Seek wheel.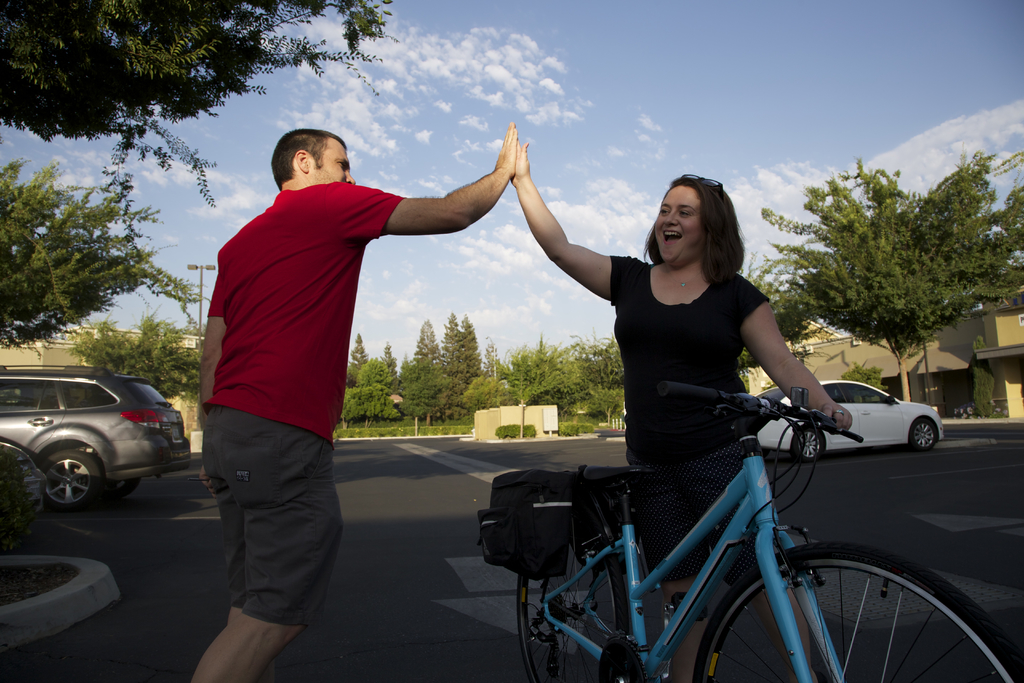
[44, 450, 97, 507].
